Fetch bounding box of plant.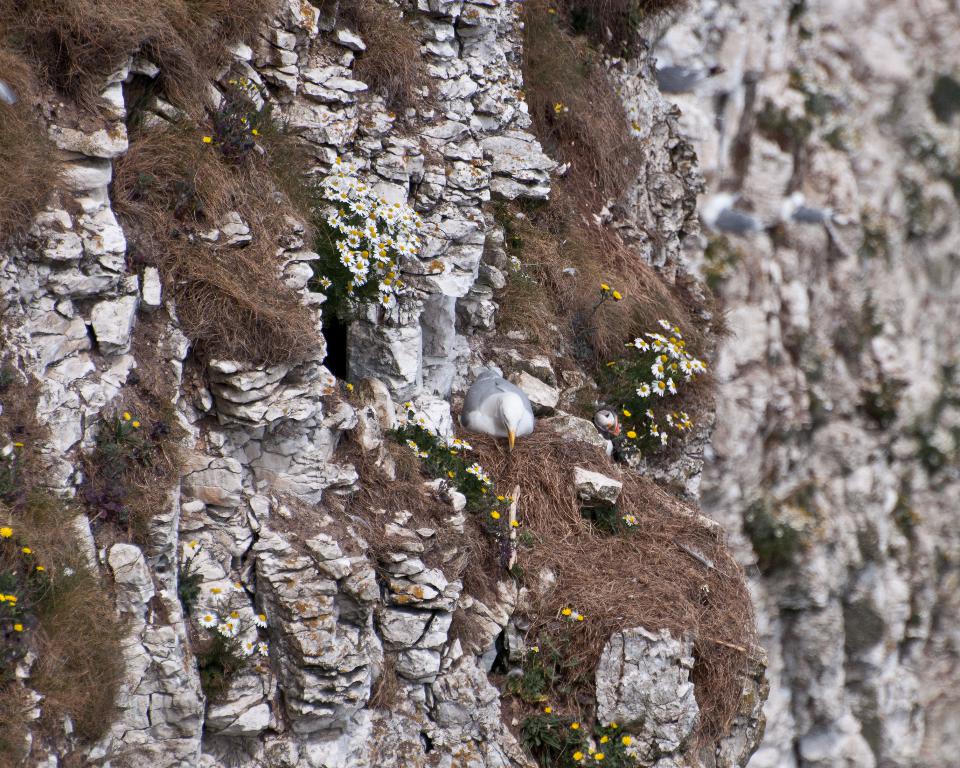
Bbox: 331,378,356,401.
